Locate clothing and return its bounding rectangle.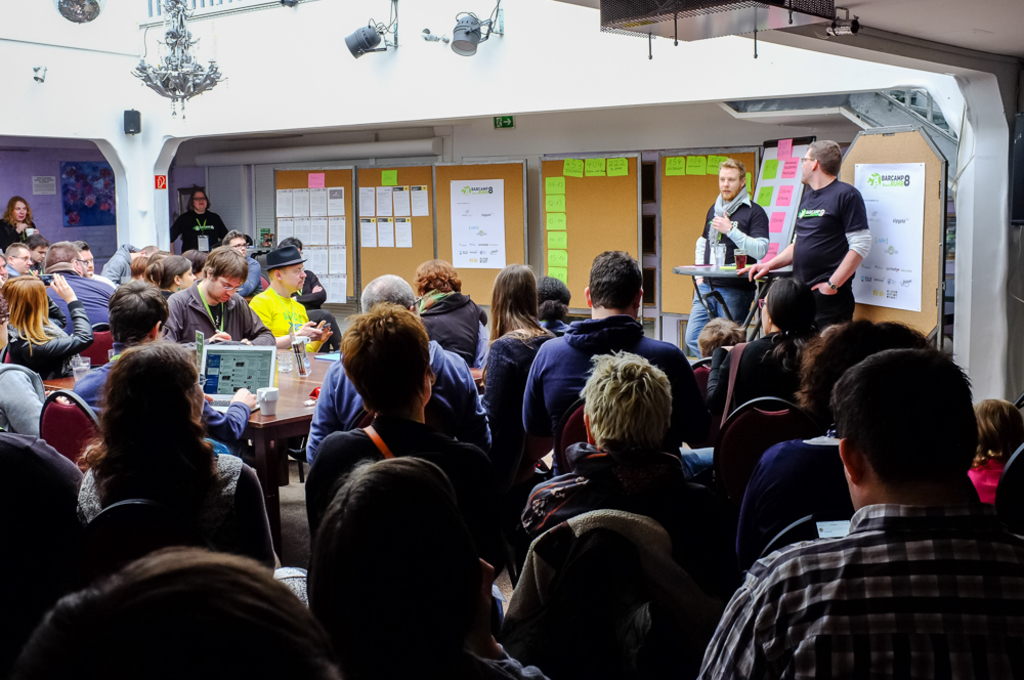
<box>732,434,864,587</box>.
